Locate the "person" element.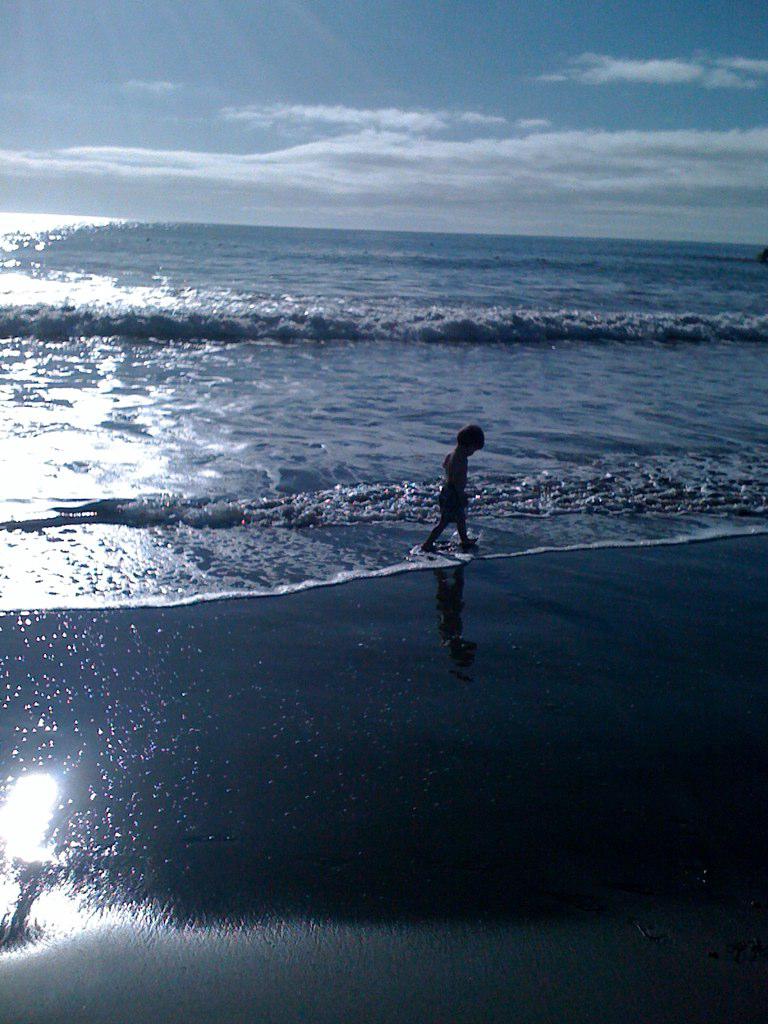
Element bbox: bbox(425, 426, 481, 546).
